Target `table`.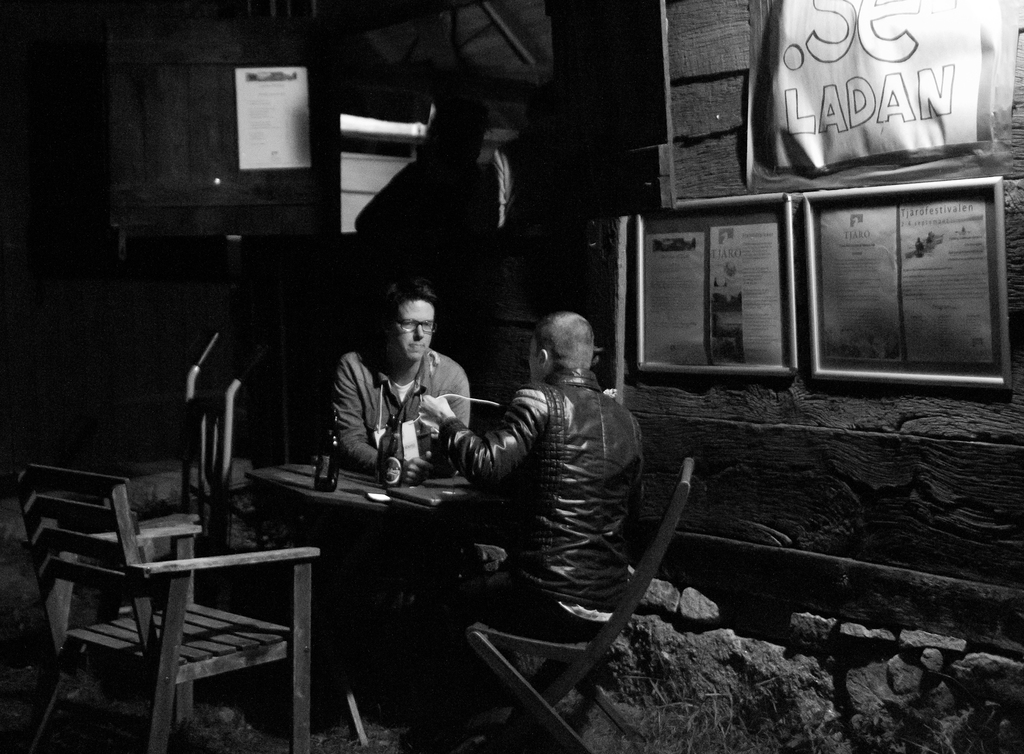
Target region: 215, 440, 566, 719.
